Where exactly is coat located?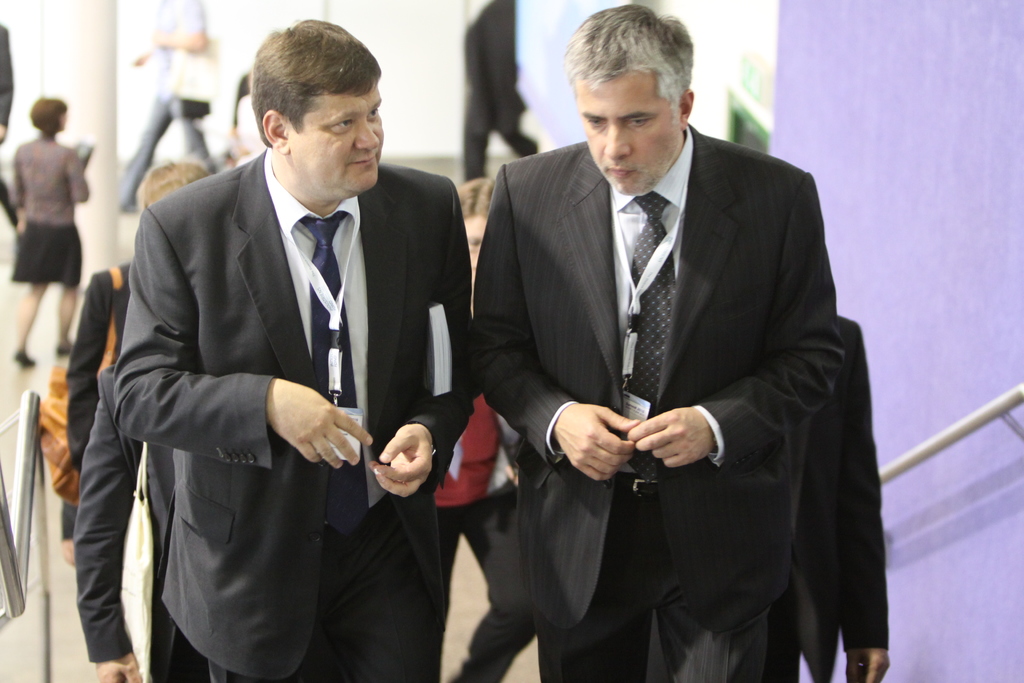
Its bounding box is <bbox>72, 355, 225, 679</bbox>.
